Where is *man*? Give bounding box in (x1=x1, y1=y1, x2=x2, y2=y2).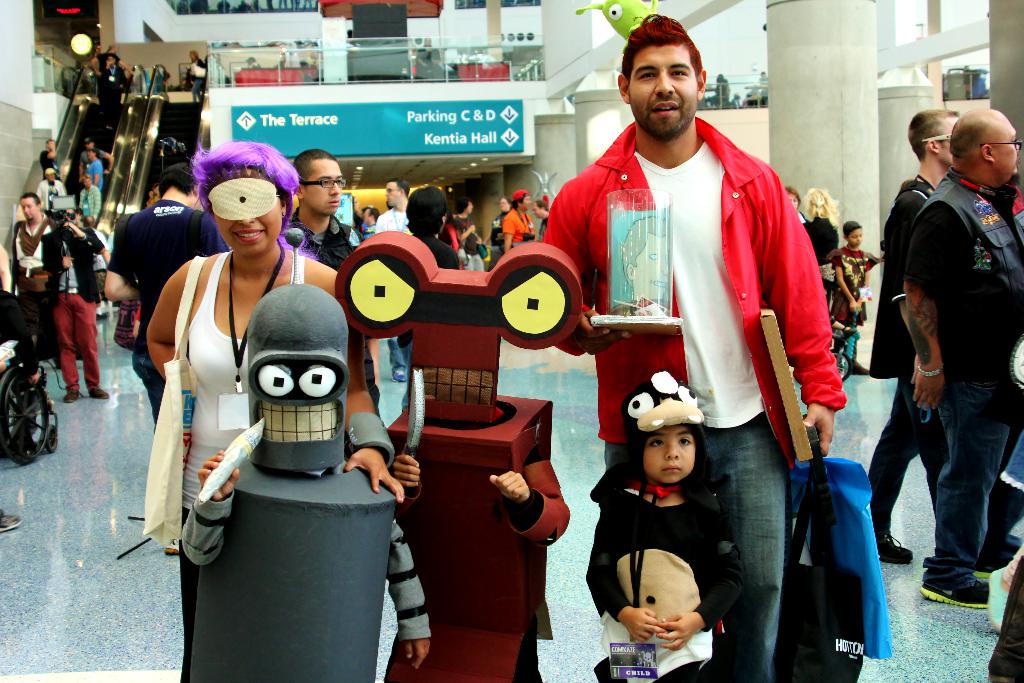
(x1=365, y1=205, x2=380, y2=234).
